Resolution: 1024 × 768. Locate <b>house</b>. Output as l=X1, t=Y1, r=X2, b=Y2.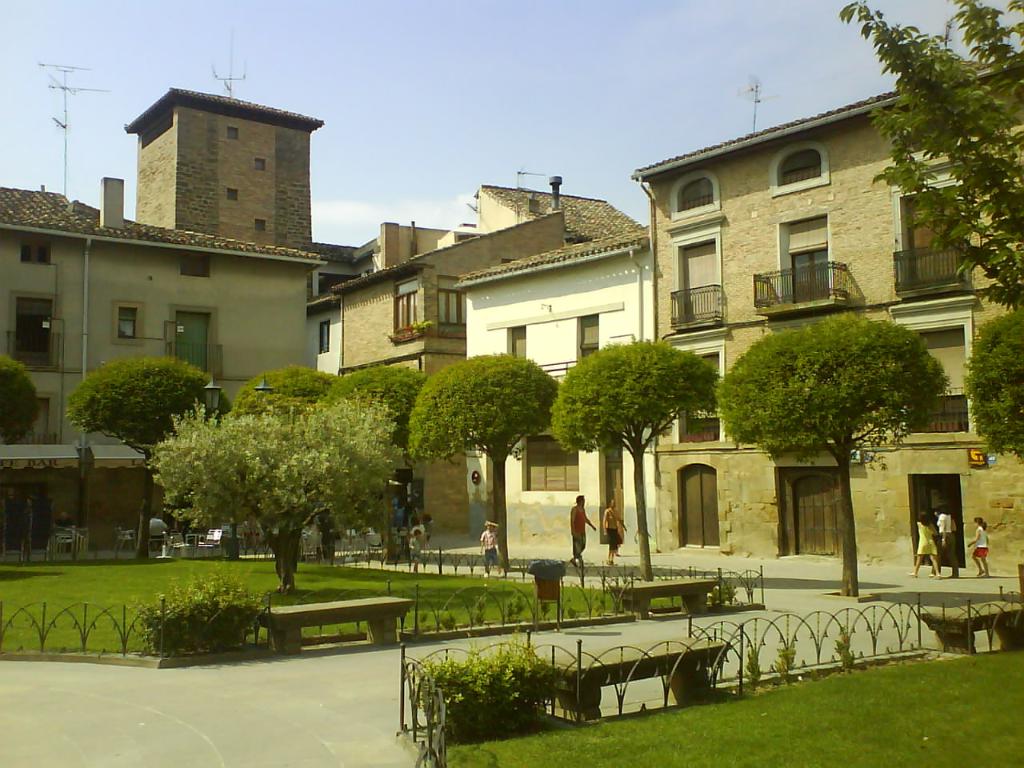
l=631, t=54, r=1023, b=574.
